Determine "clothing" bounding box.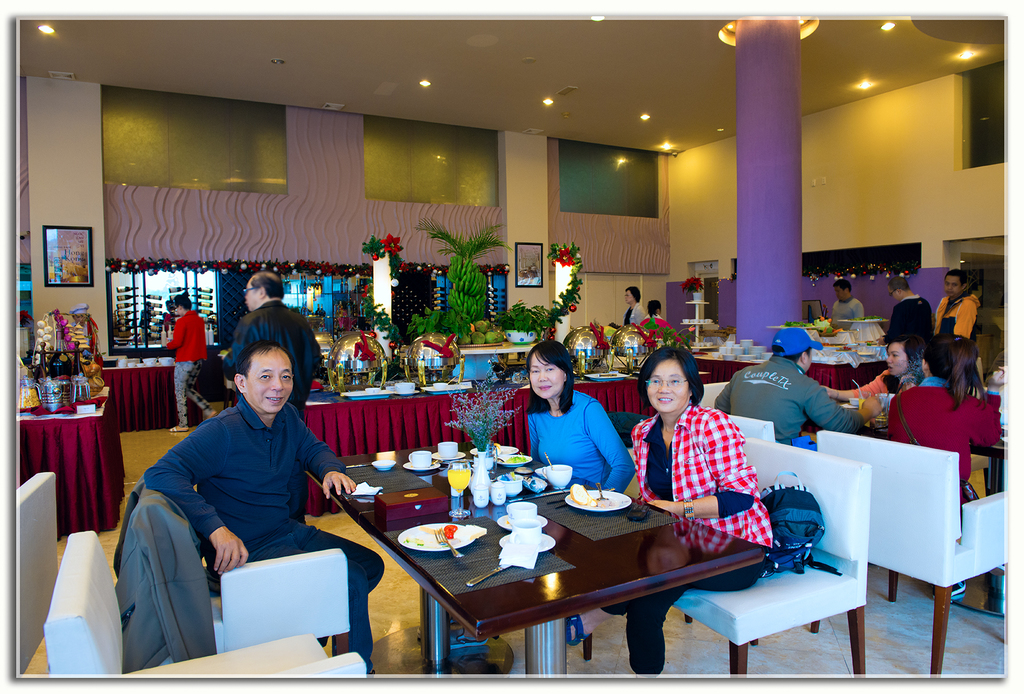
Determined: [602, 562, 764, 687].
